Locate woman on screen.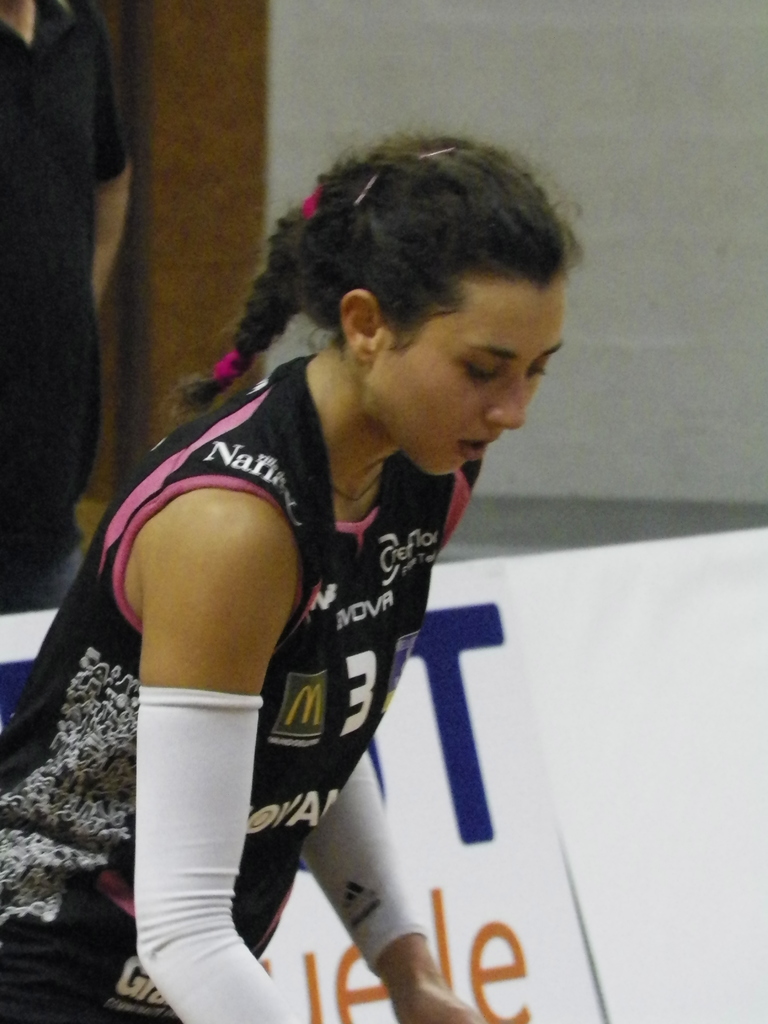
On screen at x1=0, y1=121, x2=598, y2=1023.
